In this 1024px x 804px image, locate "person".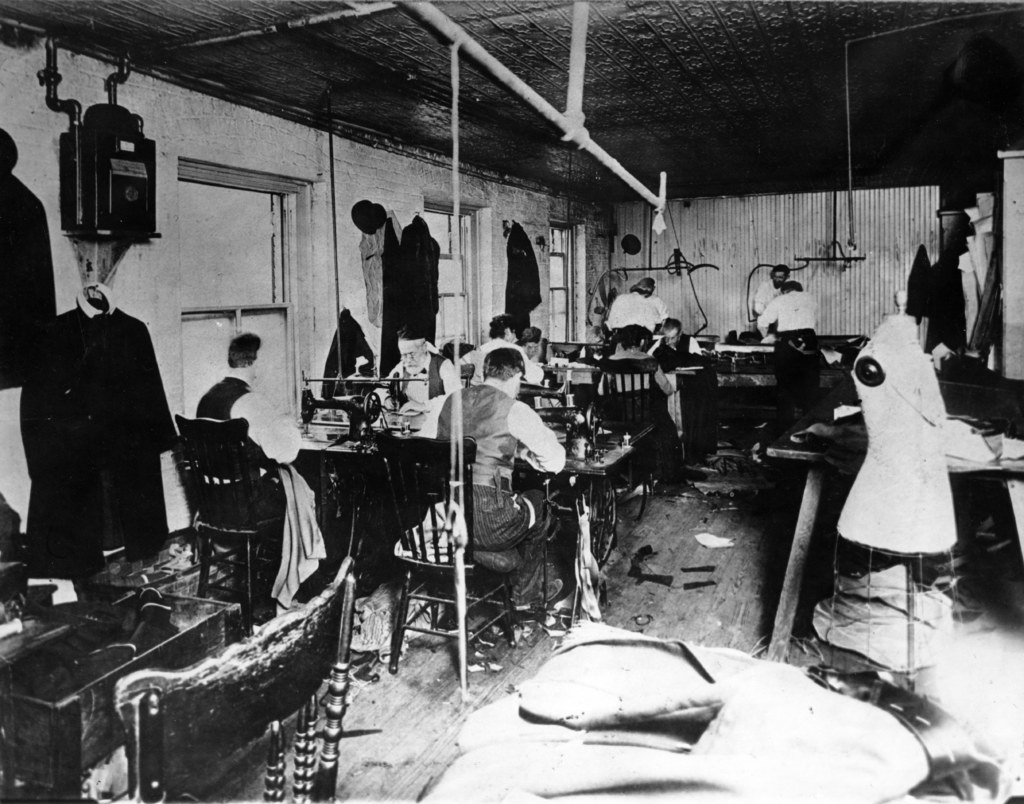
Bounding box: BBox(471, 310, 545, 392).
